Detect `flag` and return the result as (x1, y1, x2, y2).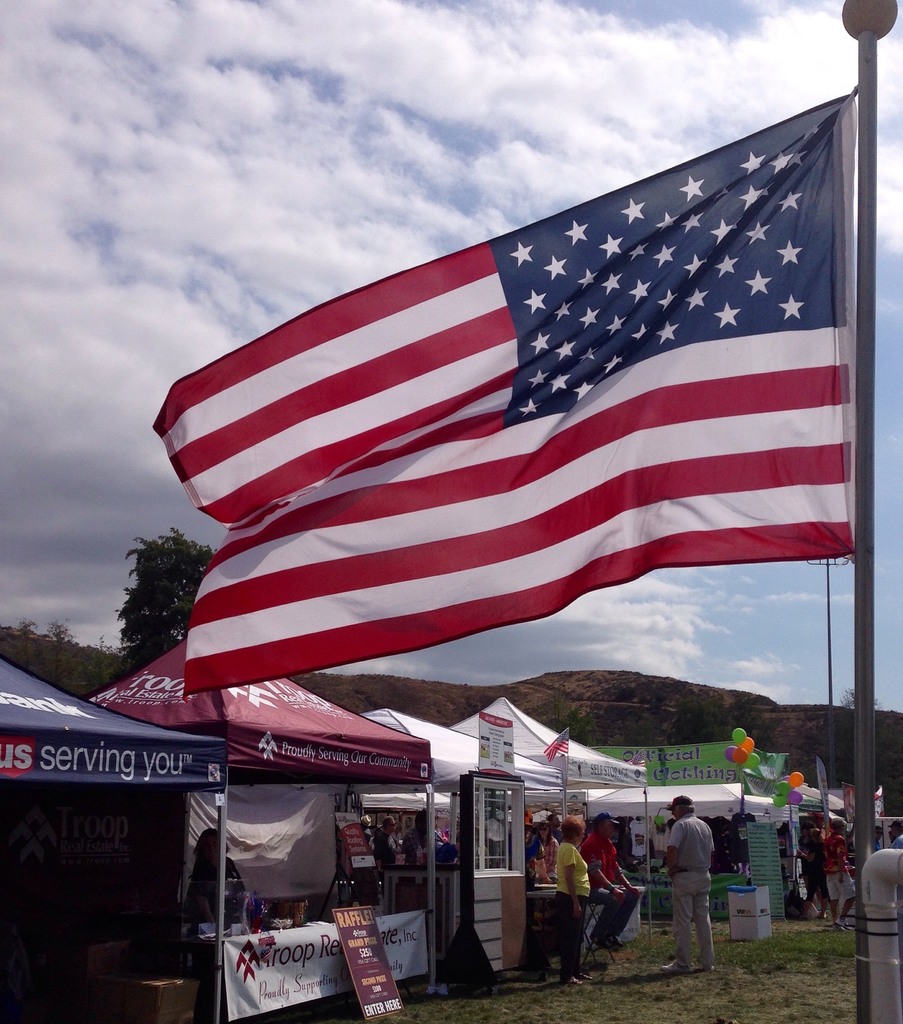
(537, 724, 570, 762).
